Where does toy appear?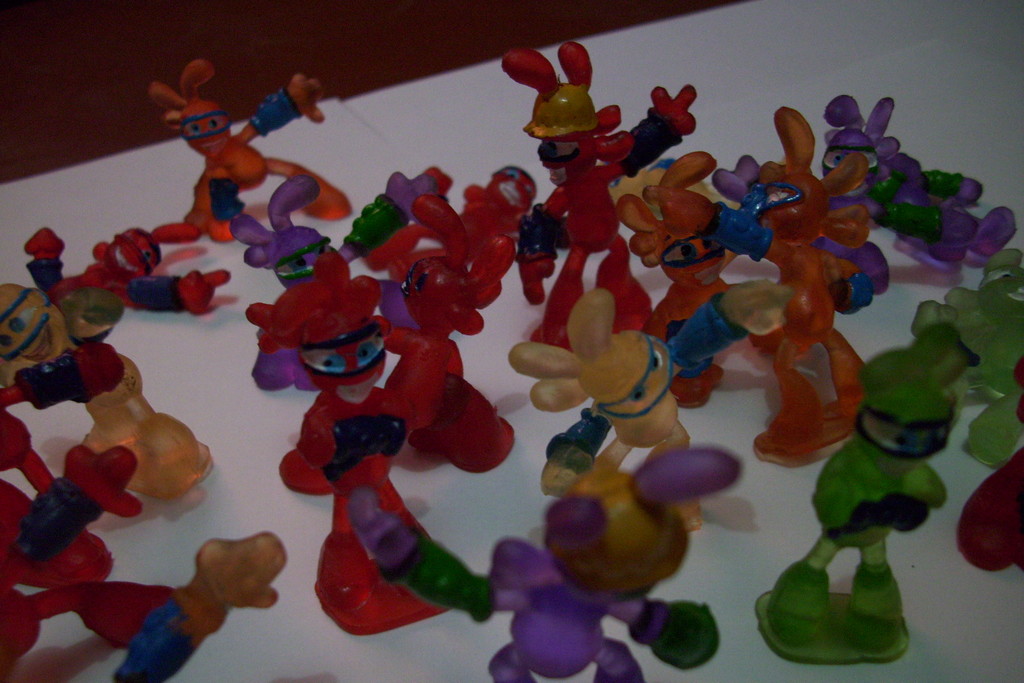
Appears at <bbox>737, 331, 998, 653</bbox>.
